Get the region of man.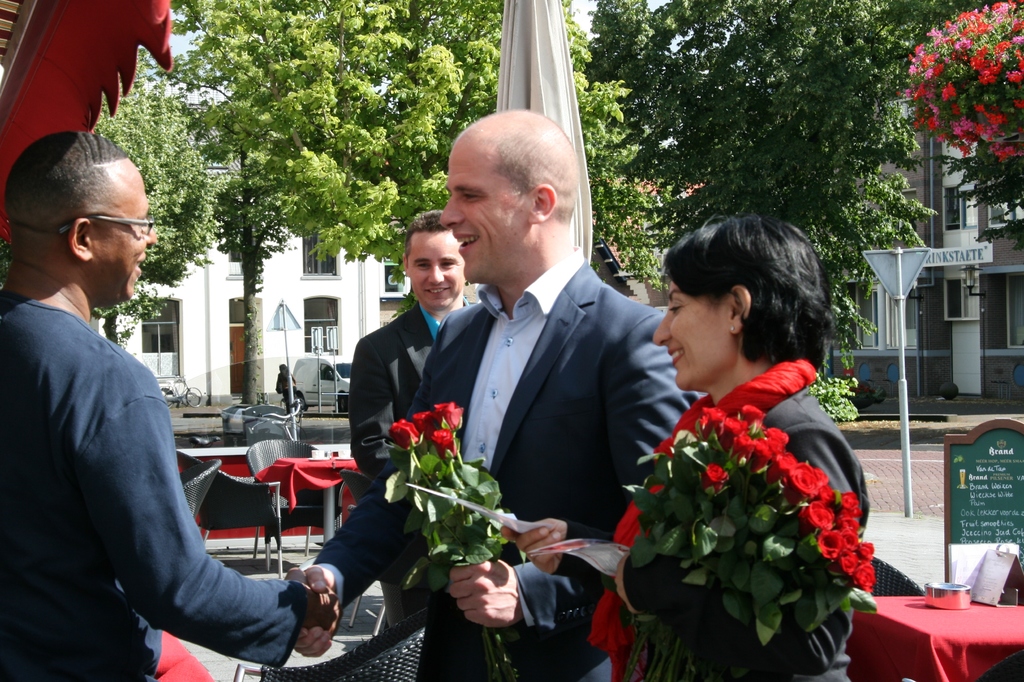
<region>290, 102, 701, 681</region>.
